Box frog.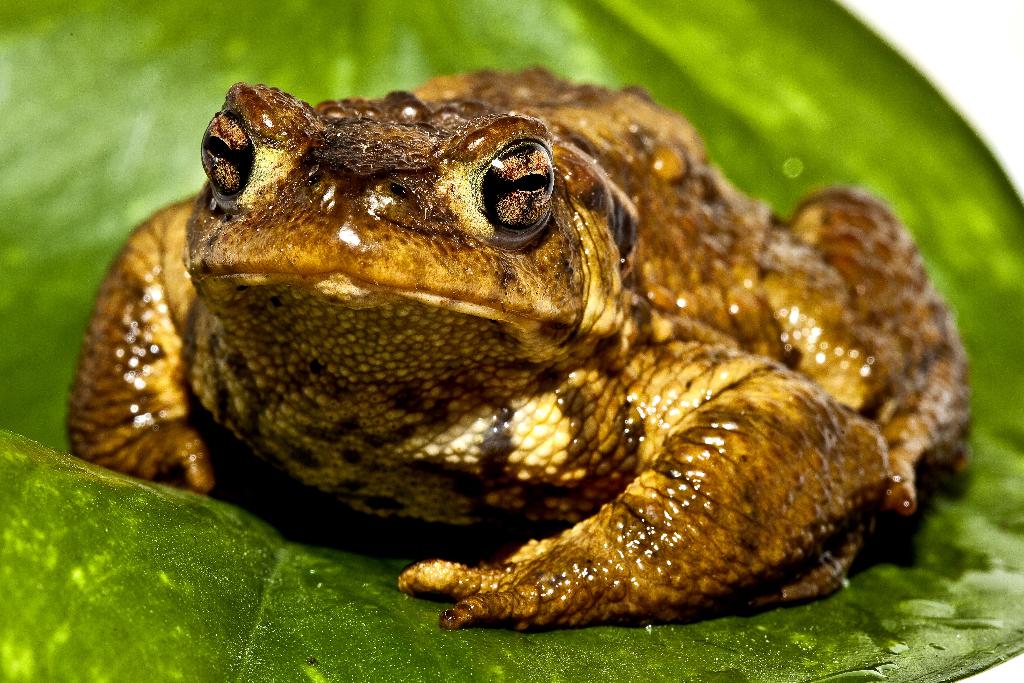
67 63 977 633.
